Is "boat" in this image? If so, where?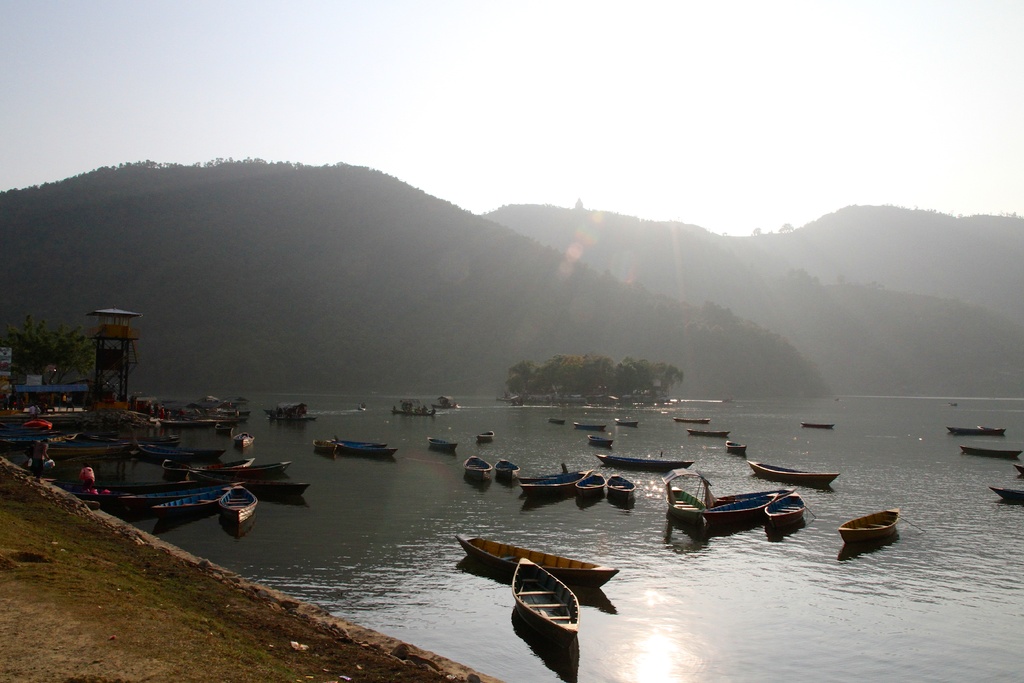
Yes, at locate(1009, 466, 1023, 480).
